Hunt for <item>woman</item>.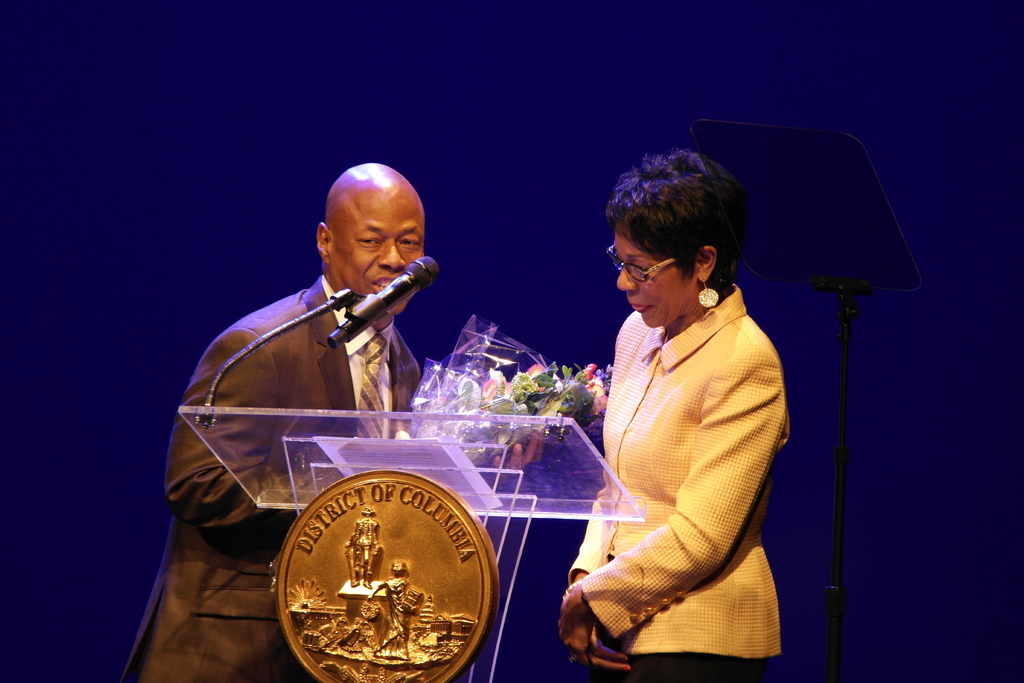
Hunted down at BBox(547, 143, 786, 682).
